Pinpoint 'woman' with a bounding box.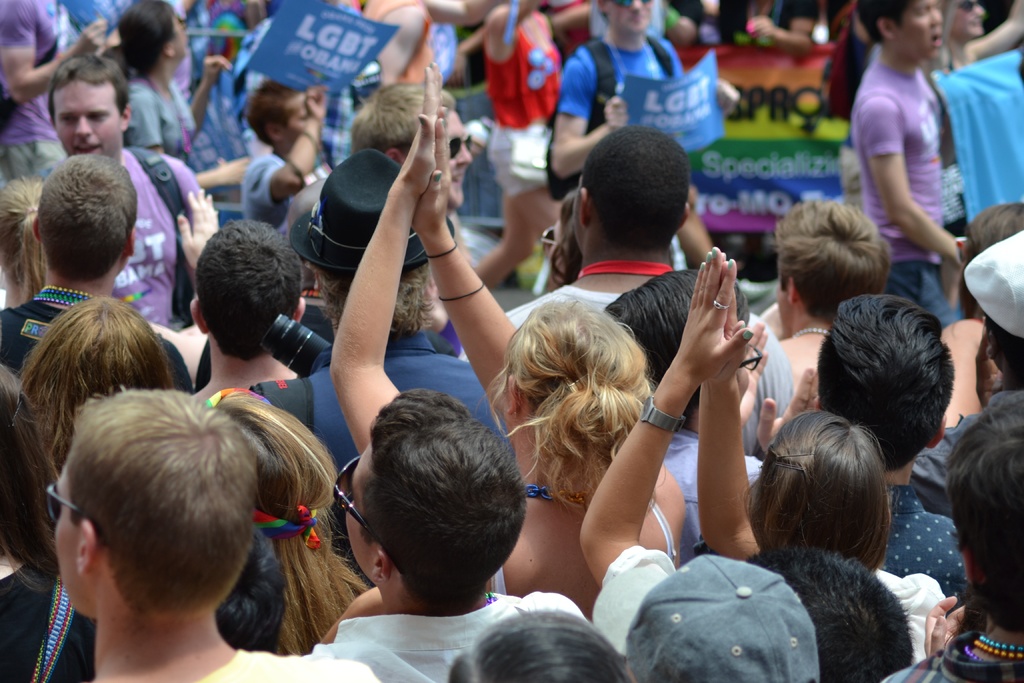
(x1=0, y1=370, x2=100, y2=682).
